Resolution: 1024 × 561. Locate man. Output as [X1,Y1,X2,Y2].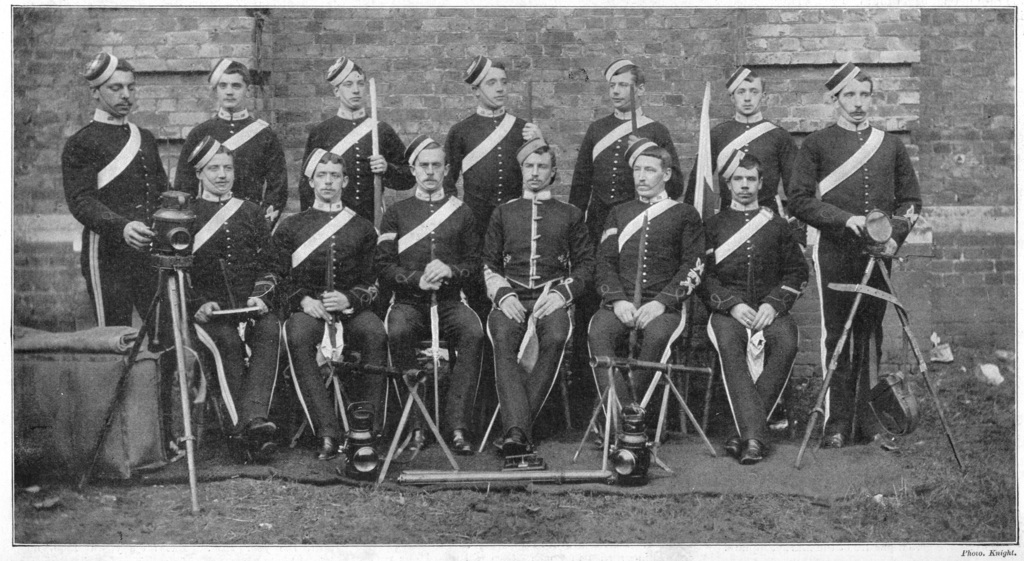
[172,54,287,418].
